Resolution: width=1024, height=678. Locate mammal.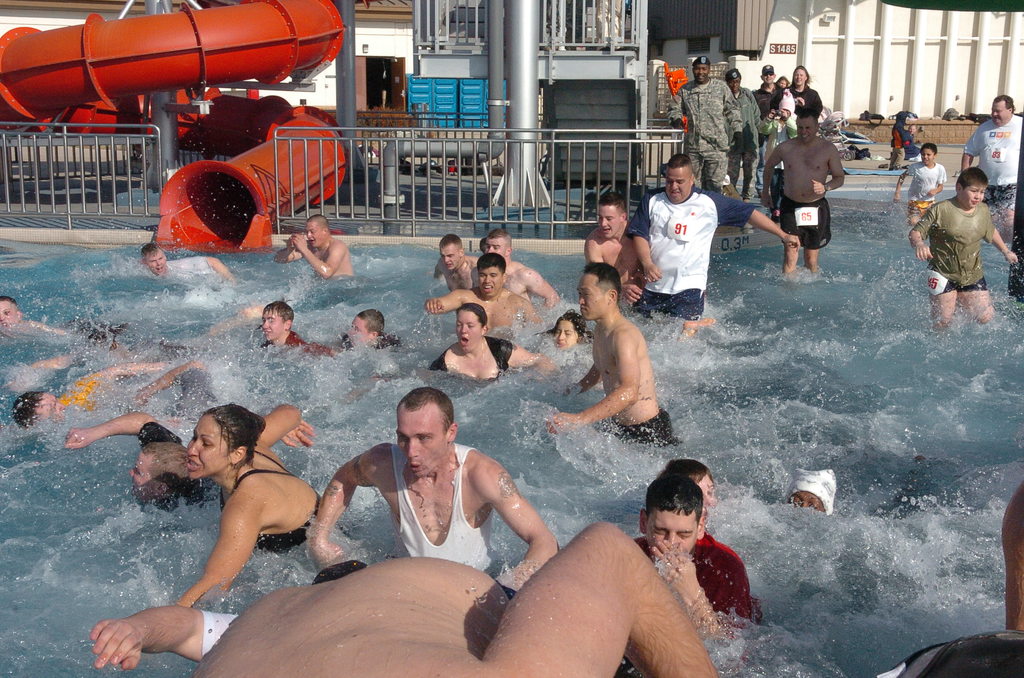
[left=170, top=403, right=353, bottom=611].
